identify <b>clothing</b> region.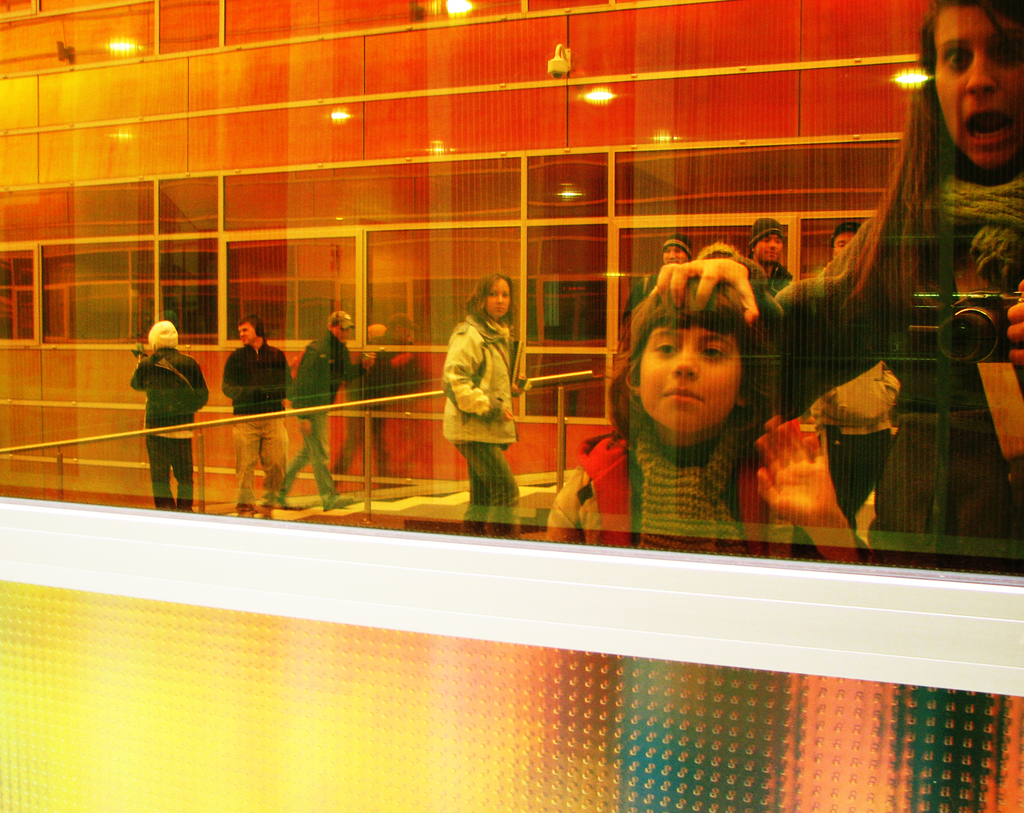
Region: bbox(289, 324, 364, 416).
